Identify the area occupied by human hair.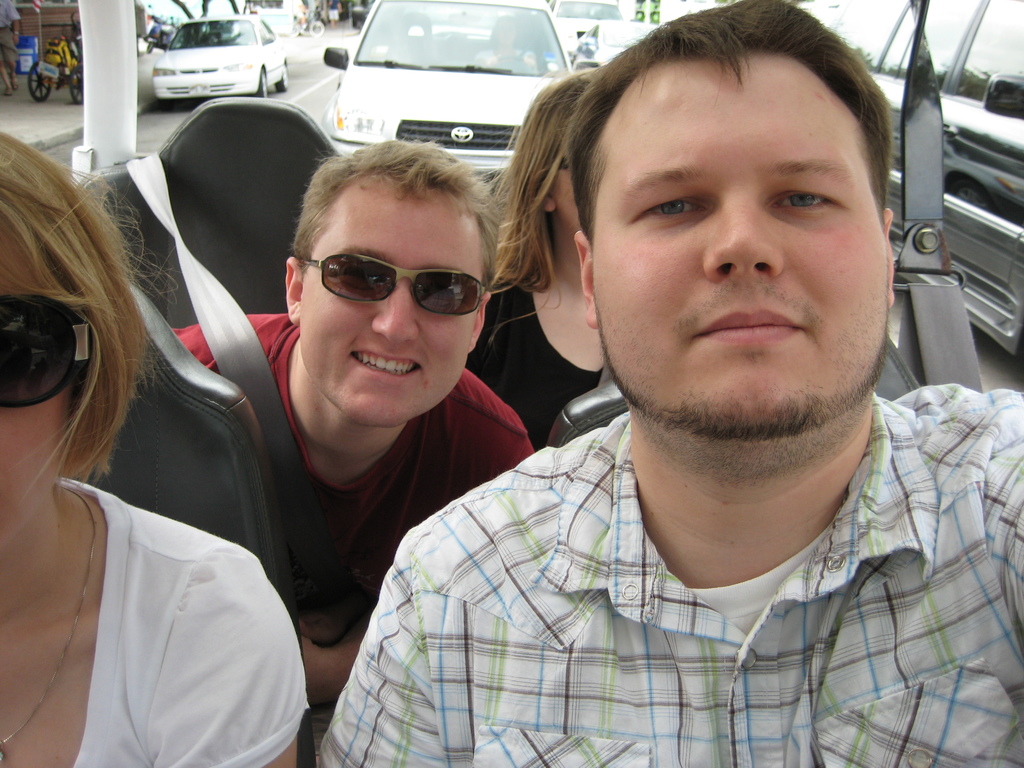
Area: locate(0, 127, 181, 512).
